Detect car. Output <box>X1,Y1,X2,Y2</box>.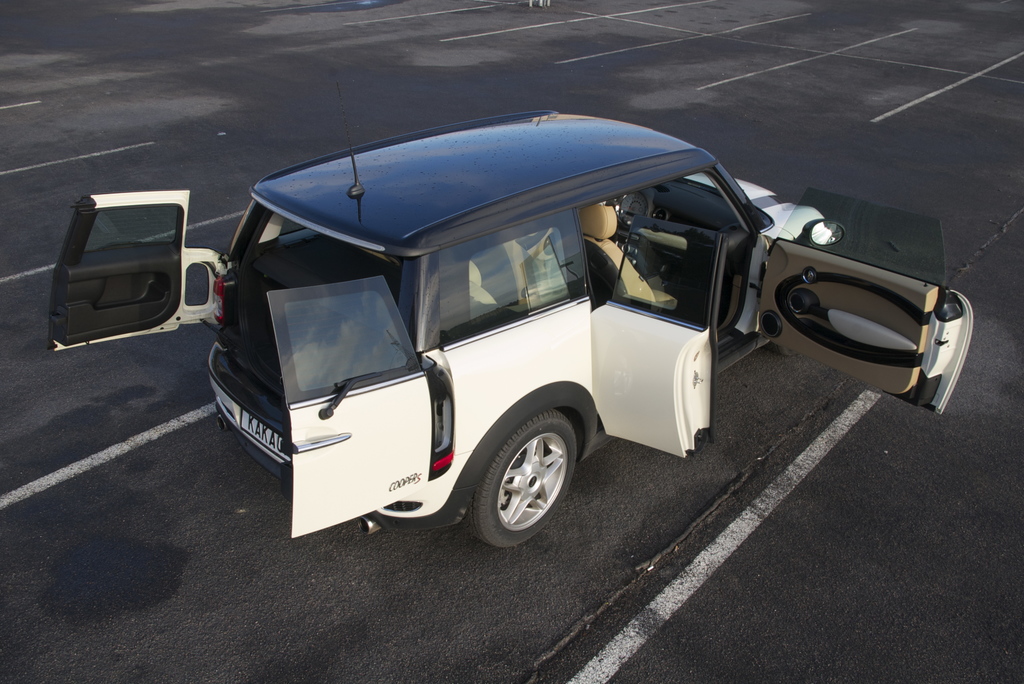
<box>44,103,977,551</box>.
